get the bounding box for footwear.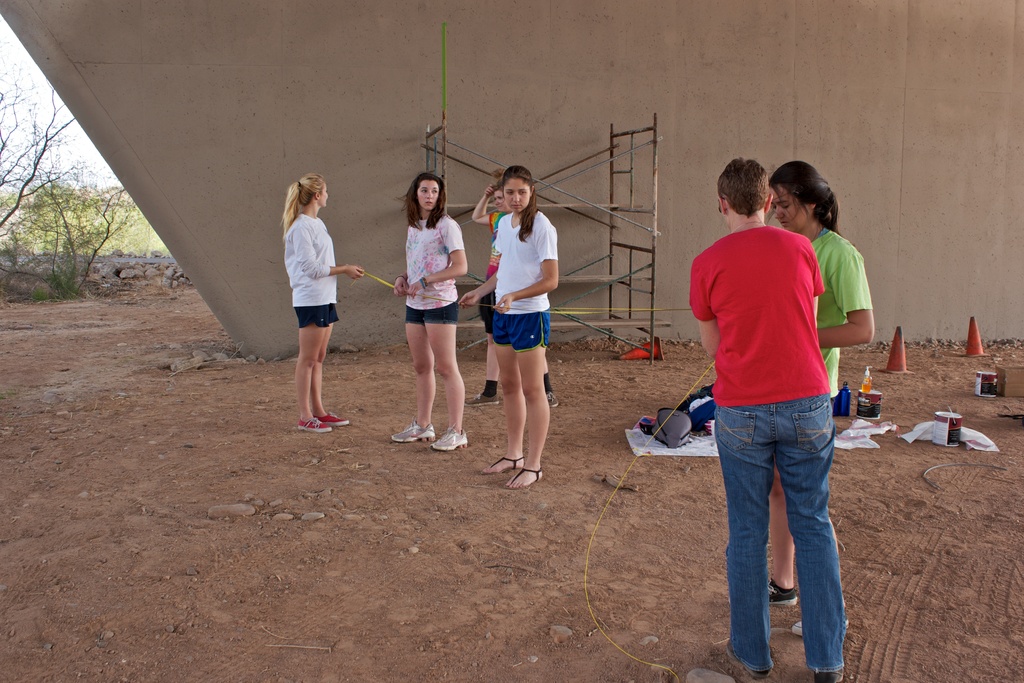
[left=296, top=416, right=327, bottom=432].
